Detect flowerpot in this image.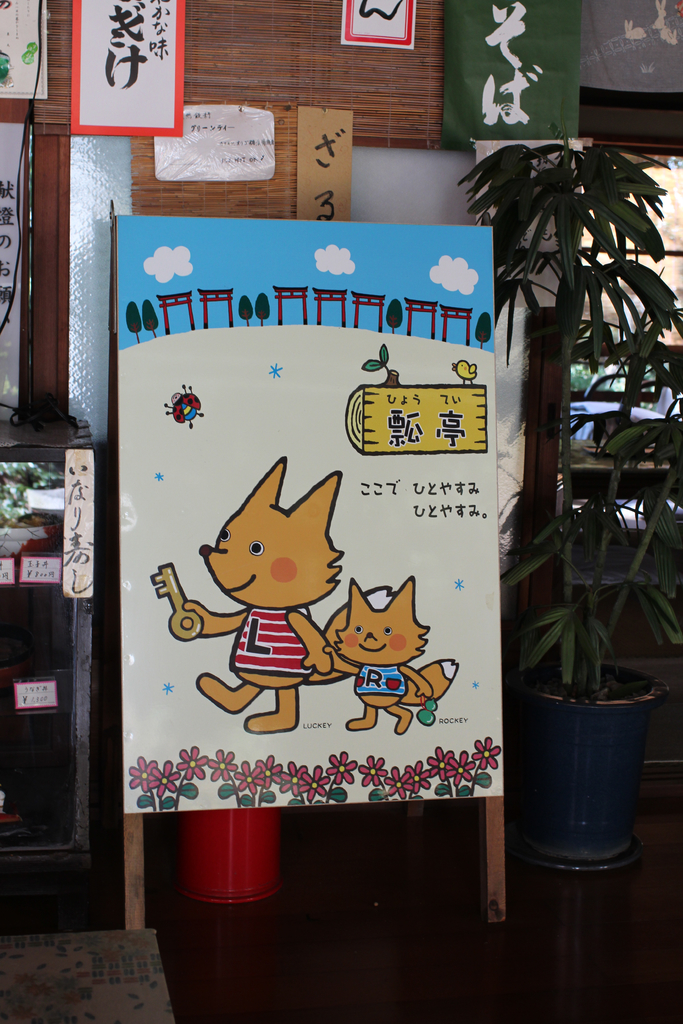
Detection: <region>509, 657, 667, 874</region>.
